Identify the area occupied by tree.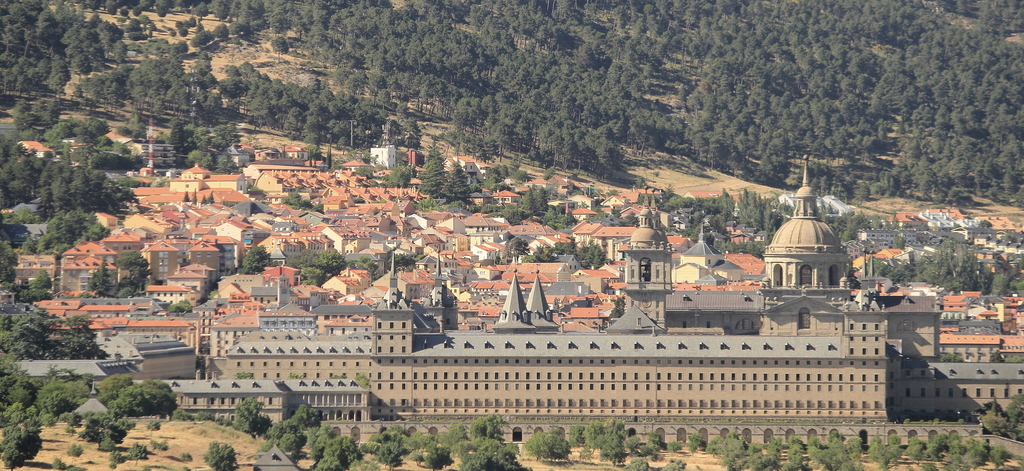
Area: <region>248, 73, 292, 119</region>.
